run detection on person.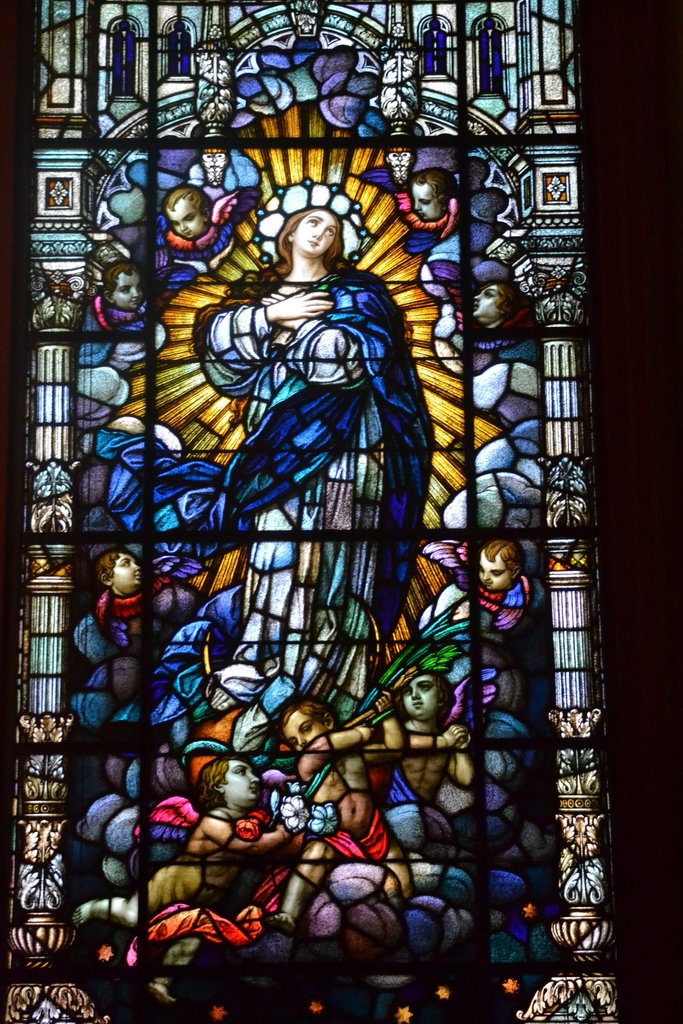
Result: box(87, 554, 155, 621).
